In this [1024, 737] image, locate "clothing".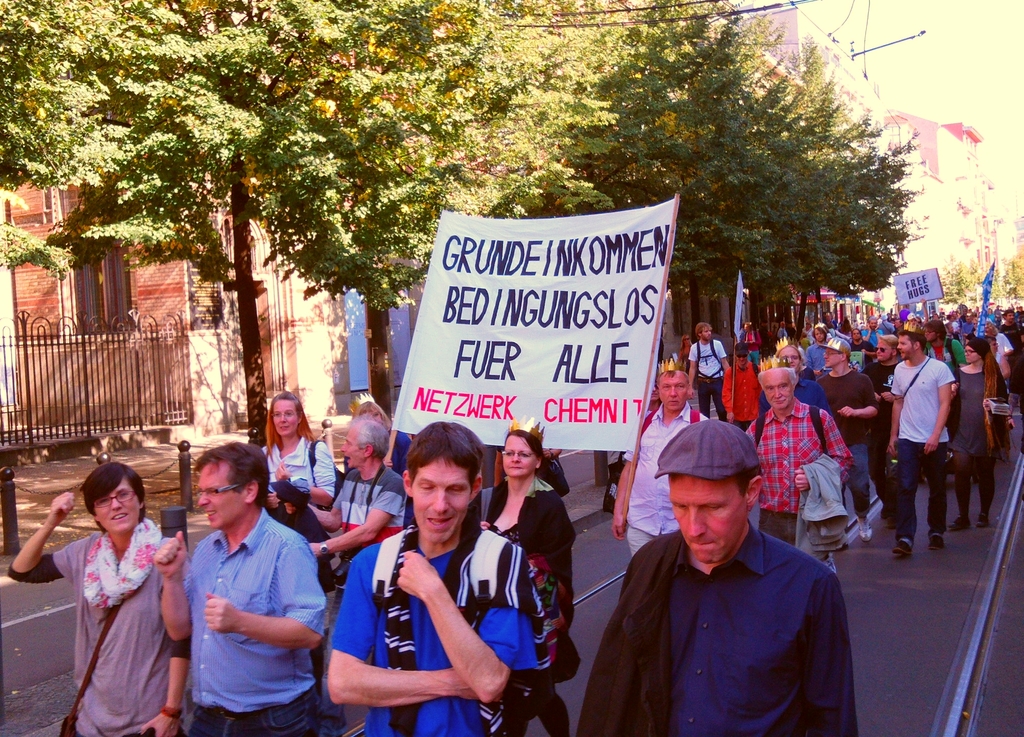
Bounding box: locate(929, 336, 982, 369).
